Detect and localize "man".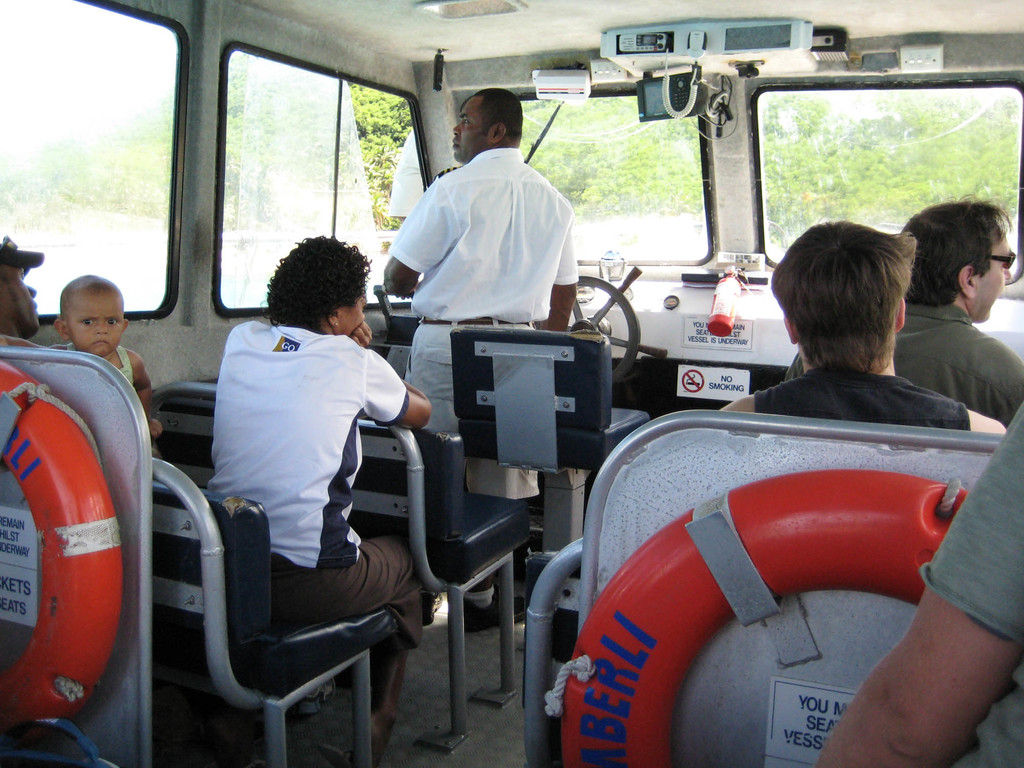
Localized at (0,232,52,353).
